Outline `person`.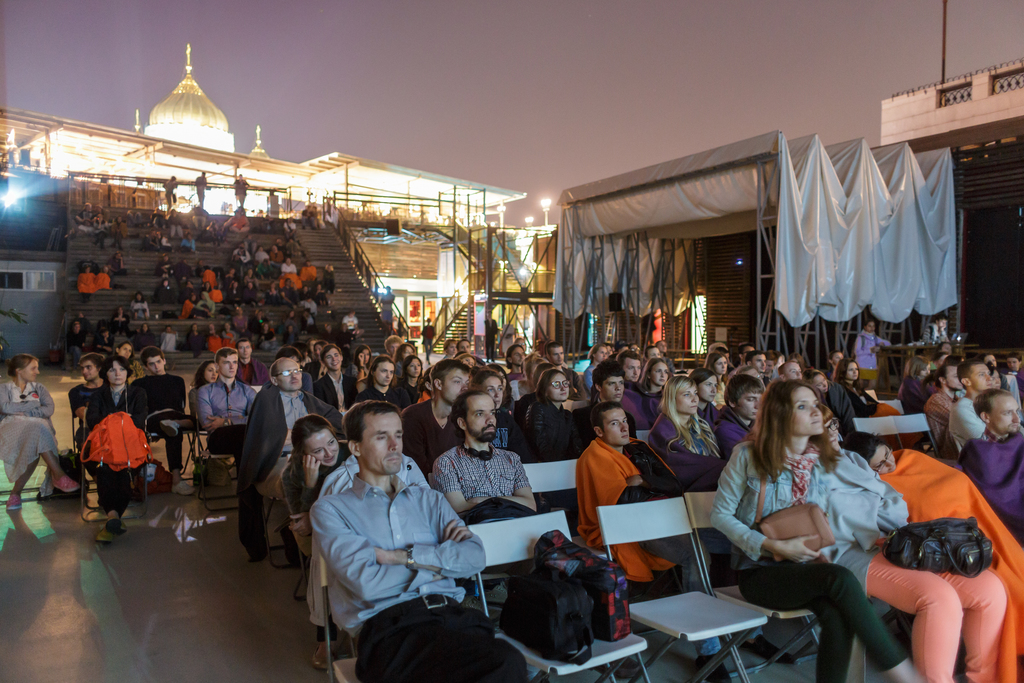
Outline: BBox(61, 346, 105, 440).
